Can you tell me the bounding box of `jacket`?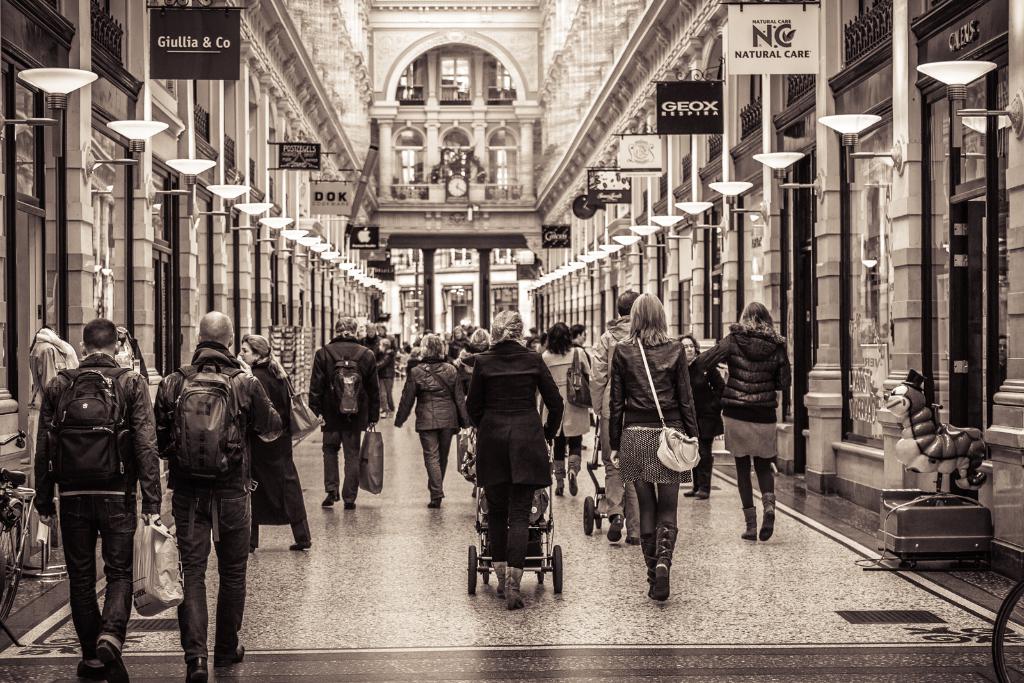
bbox=[246, 354, 292, 530].
